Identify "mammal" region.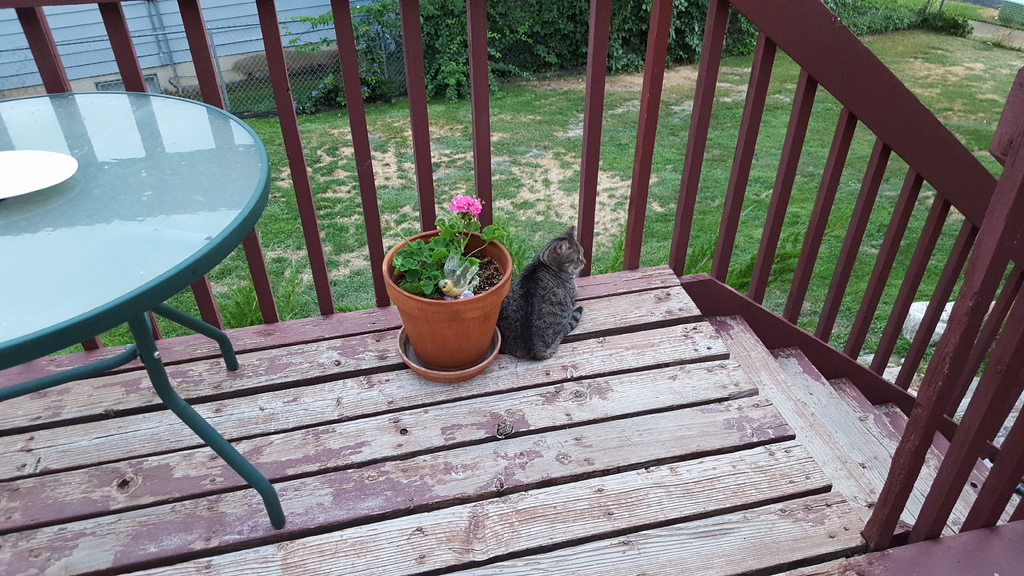
Region: detection(502, 227, 581, 355).
